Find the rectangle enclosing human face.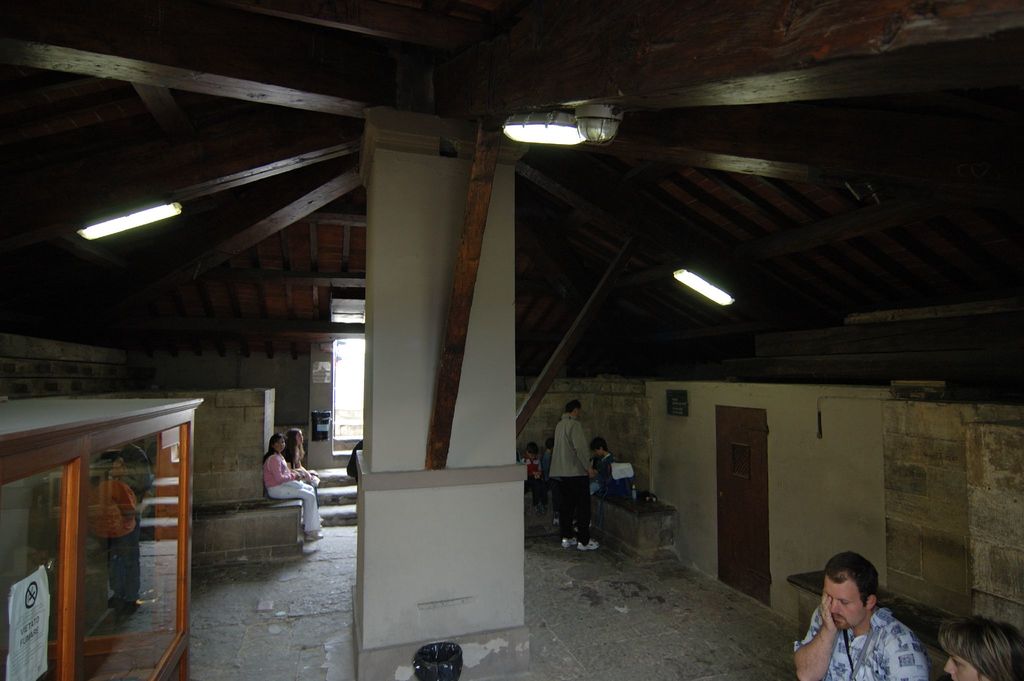
box(822, 573, 867, 632).
